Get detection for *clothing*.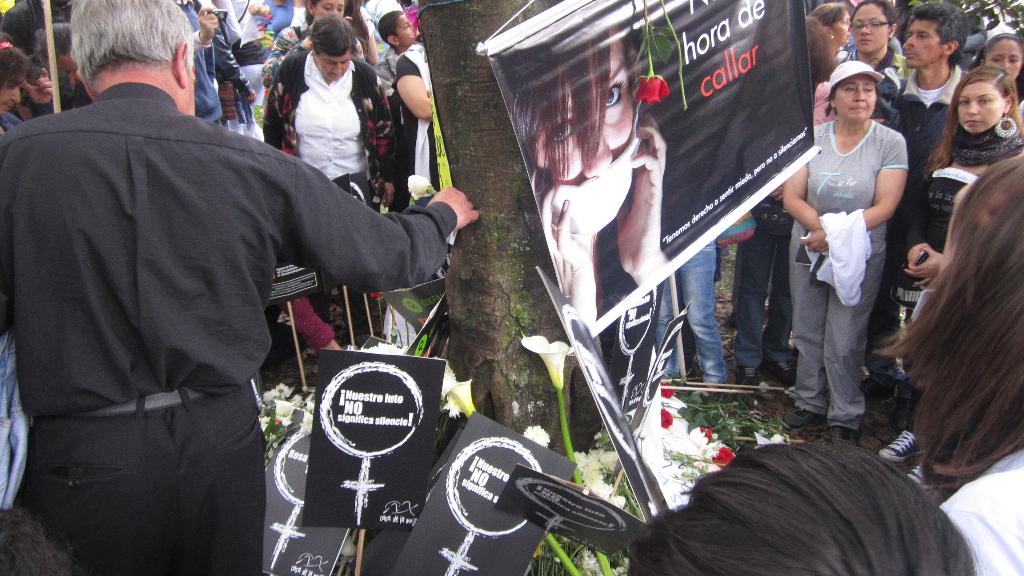
Detection: [658, 238, 723, 384].
